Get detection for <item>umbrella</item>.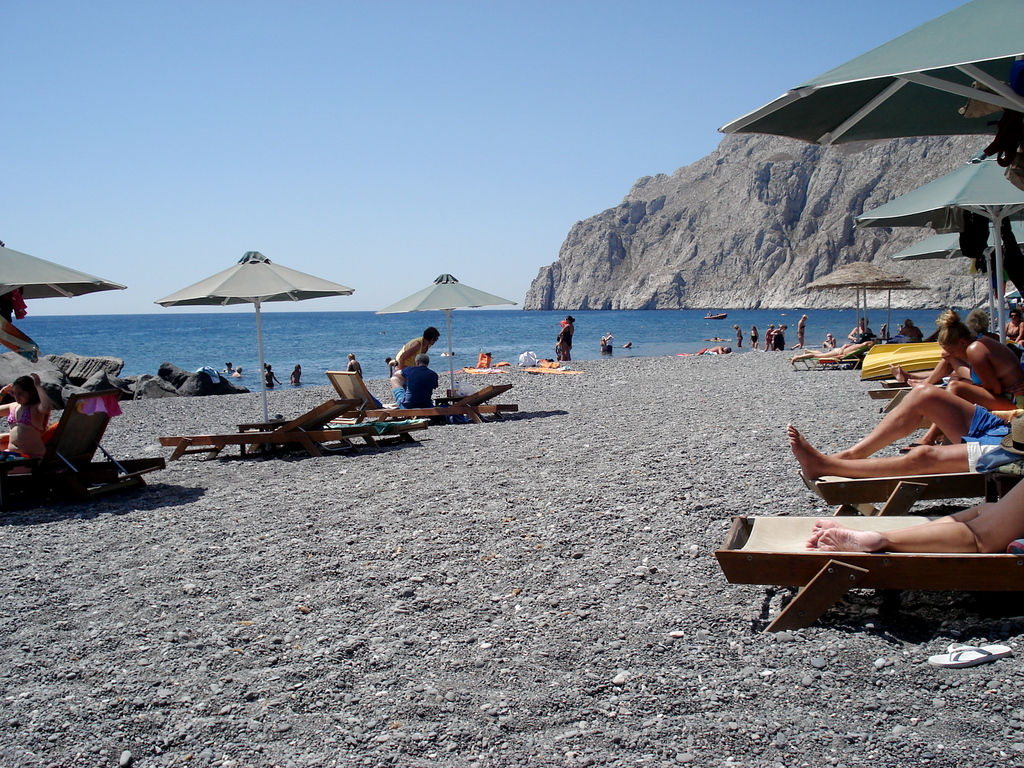
Detection: 888:221:1023:331.
